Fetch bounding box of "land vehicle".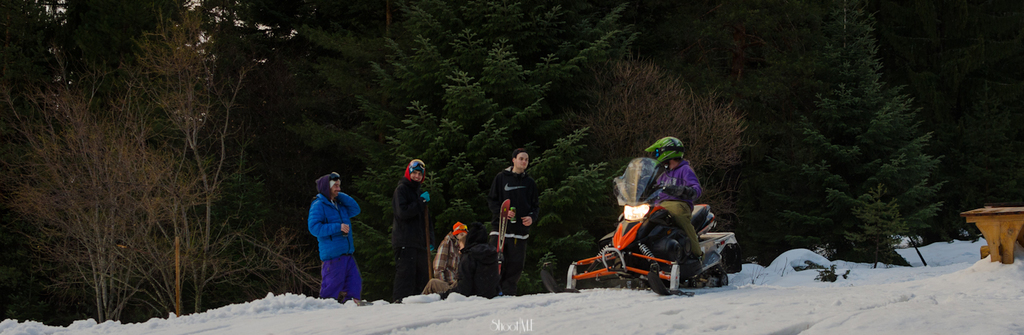
Bbox: bbox=(566, 157, 743, 296).
